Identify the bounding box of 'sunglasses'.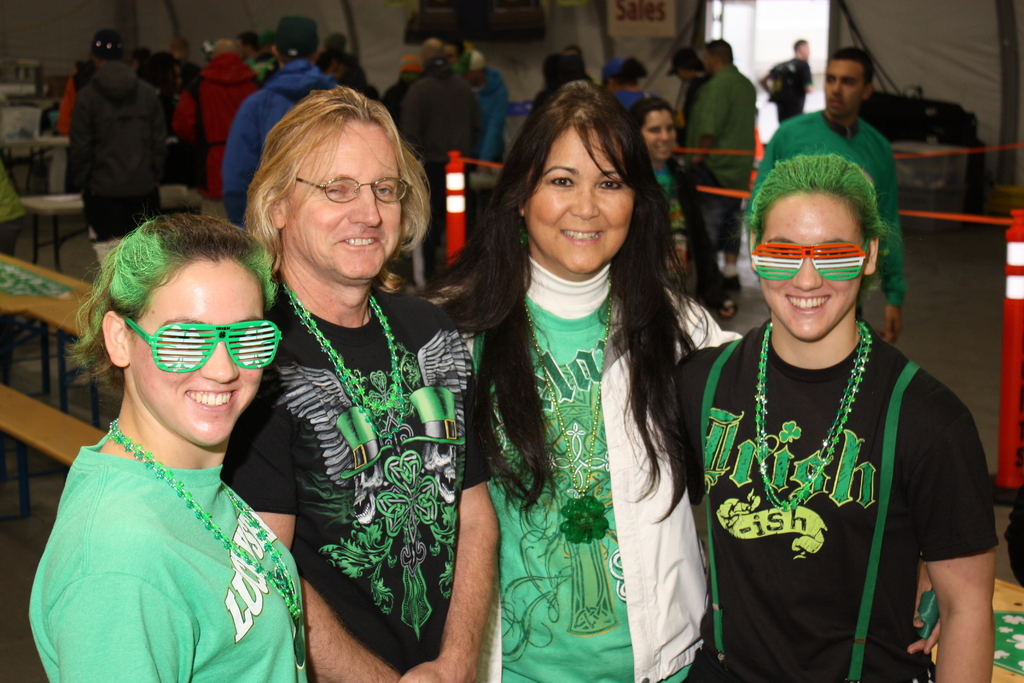
bbox=[757, 237, 876, 288].
